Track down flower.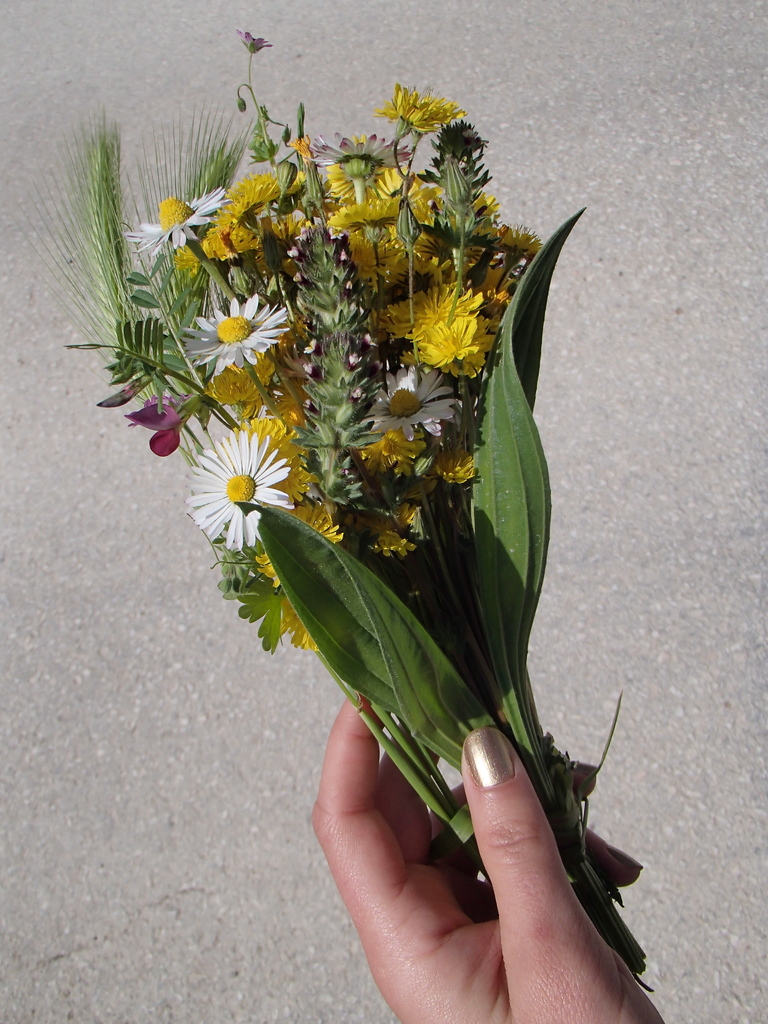
Tracked to l=189, t=432, r=289, b=547.
